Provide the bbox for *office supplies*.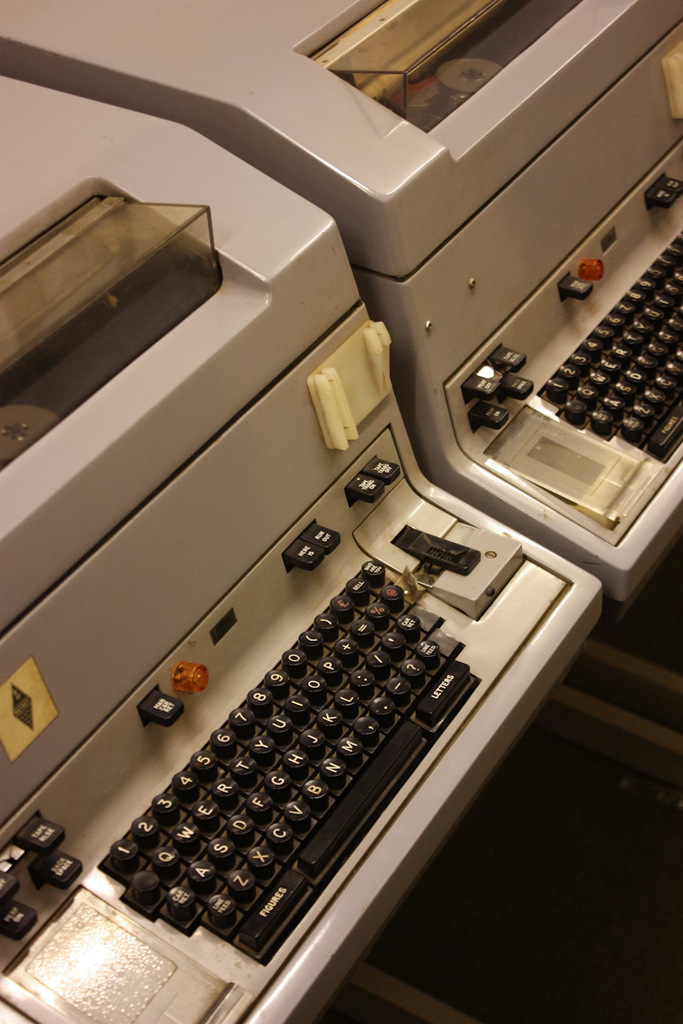
[x1=0, y1=79, x2=602, y2=1023].
